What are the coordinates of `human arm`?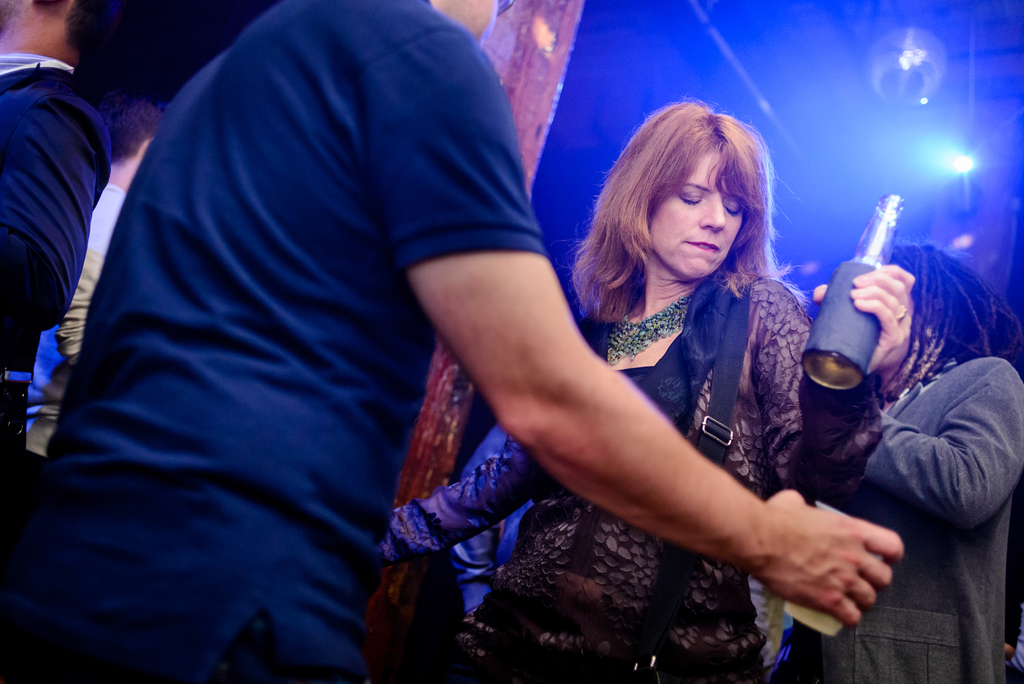
crop(806, 262, 1023, 548).
